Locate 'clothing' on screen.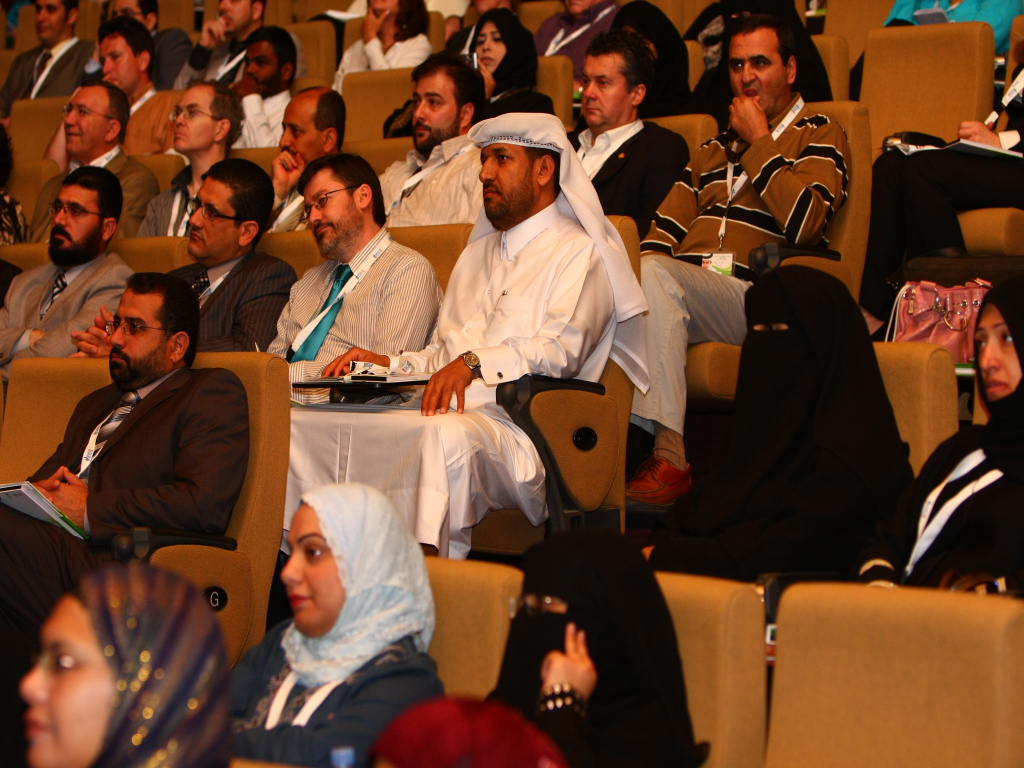
On screen at <region>532, 0, 621, 82</region>.
